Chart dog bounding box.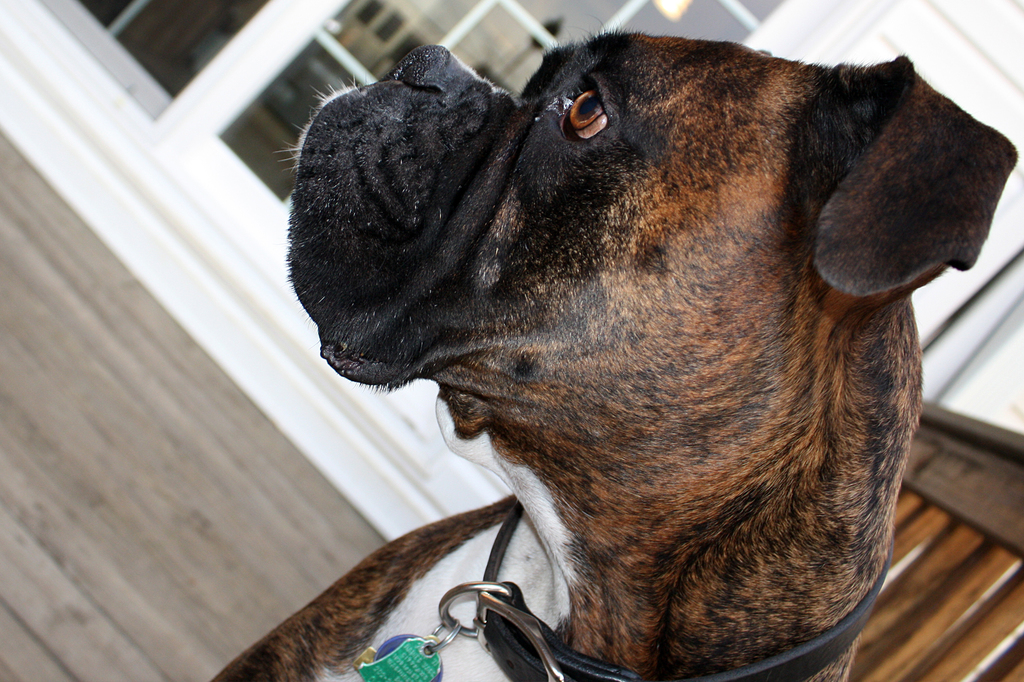
Charted: BBox(207, 14, 1018, 681).
